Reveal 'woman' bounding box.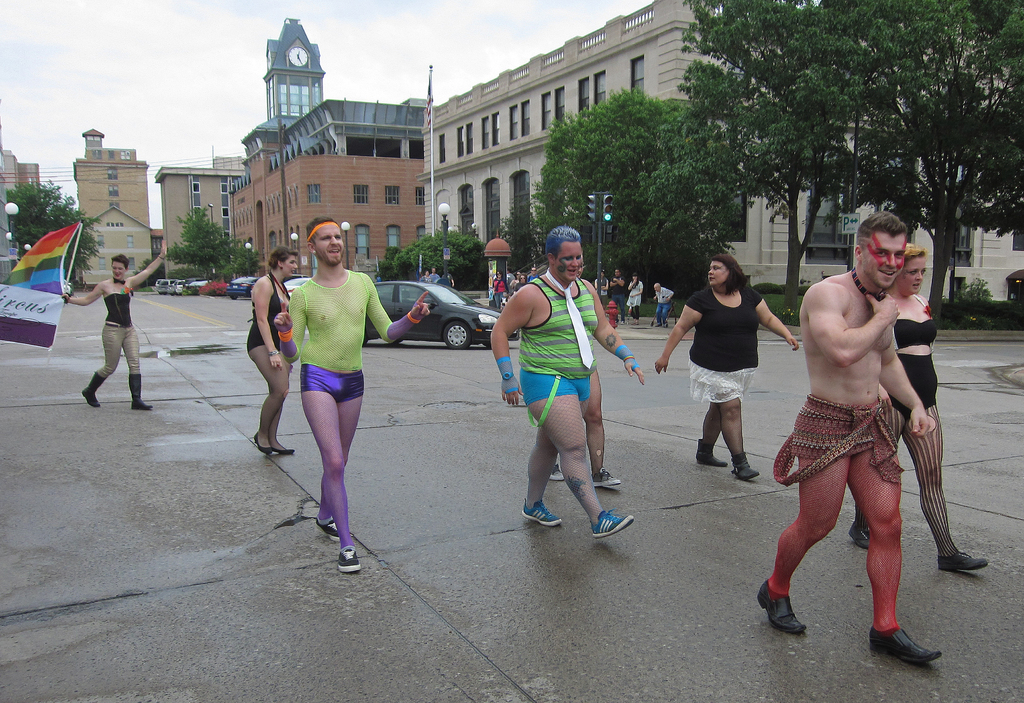
Revealed: [840,246,989,573].
